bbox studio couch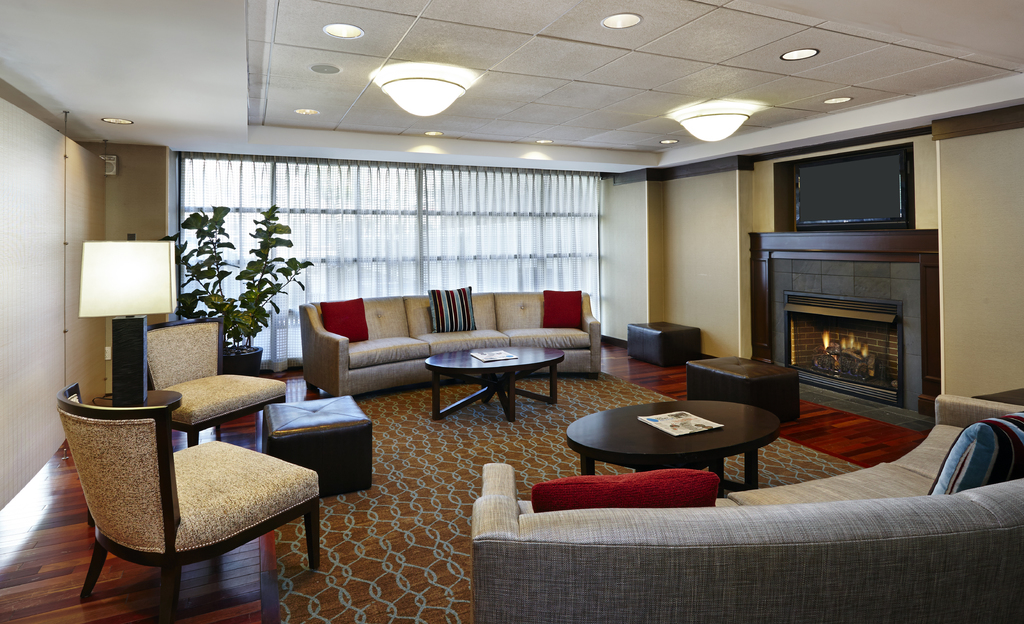
296/291/598/398
